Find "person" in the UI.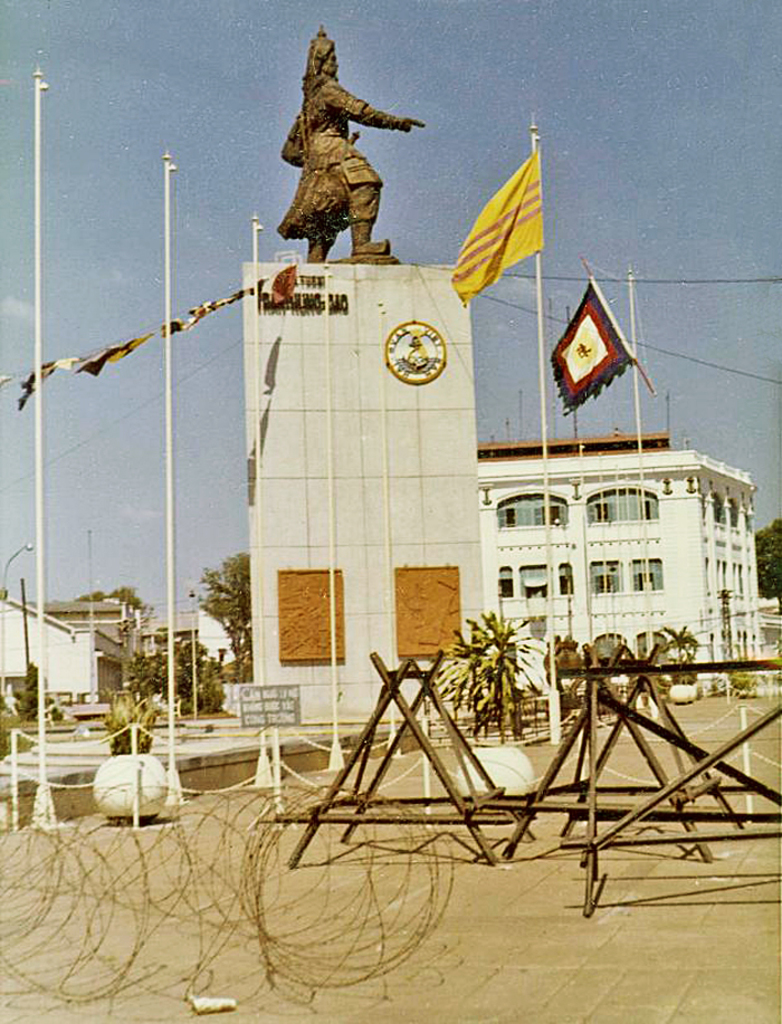
UI element at box=[282, 13, 421, 262].
